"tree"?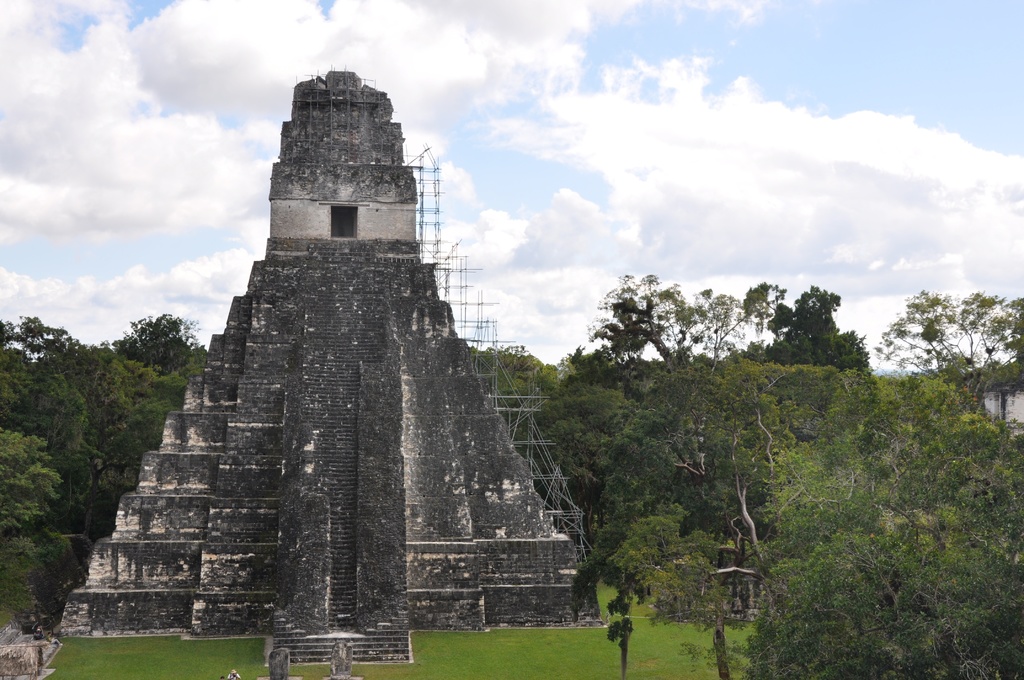
{"x1": 509, "y1": 371, "x2": 643, "y2": 535}
